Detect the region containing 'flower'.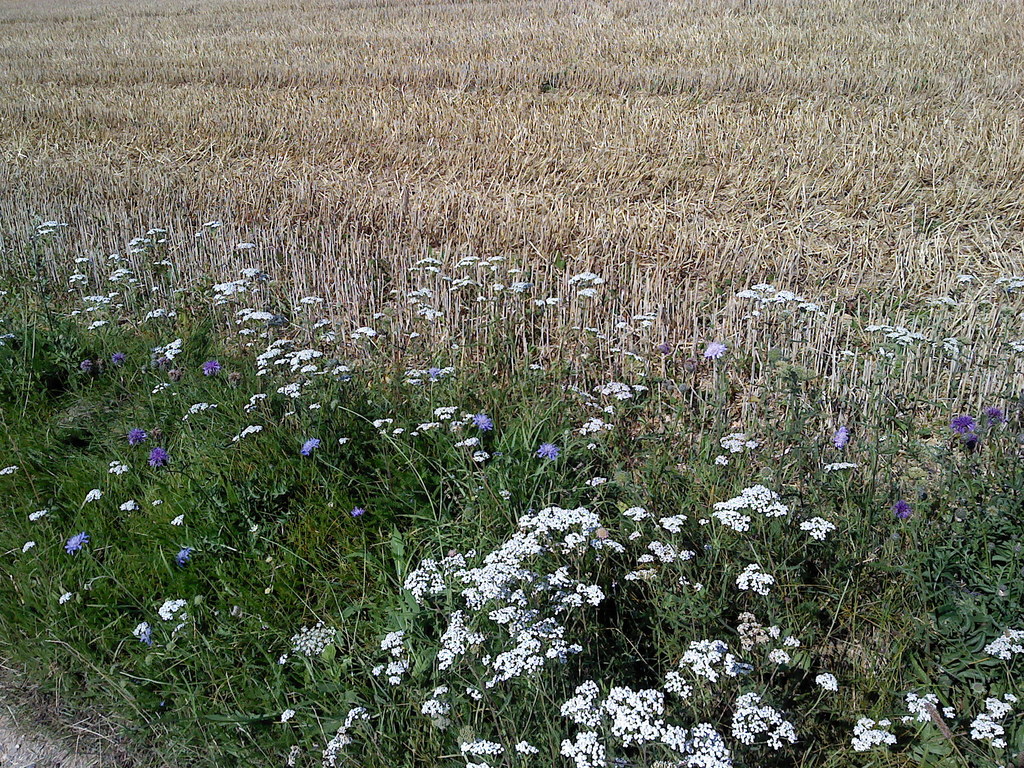
BBox(948, 413, 972, 432).
